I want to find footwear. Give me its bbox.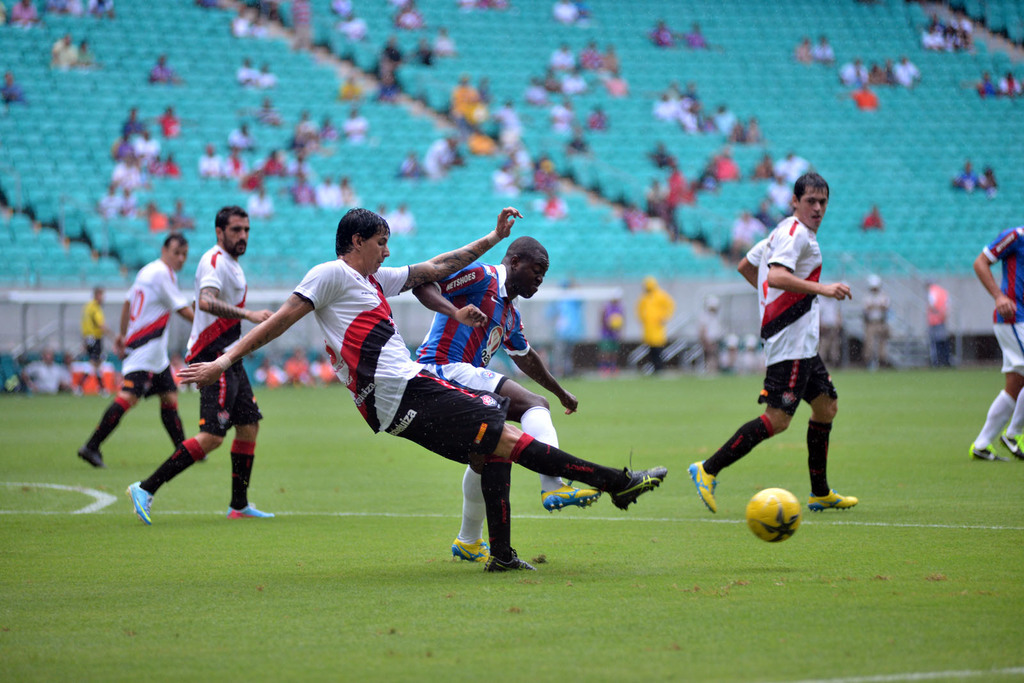
{"left": 480, "top": 545, "right": 541, "bottom": 572}.
